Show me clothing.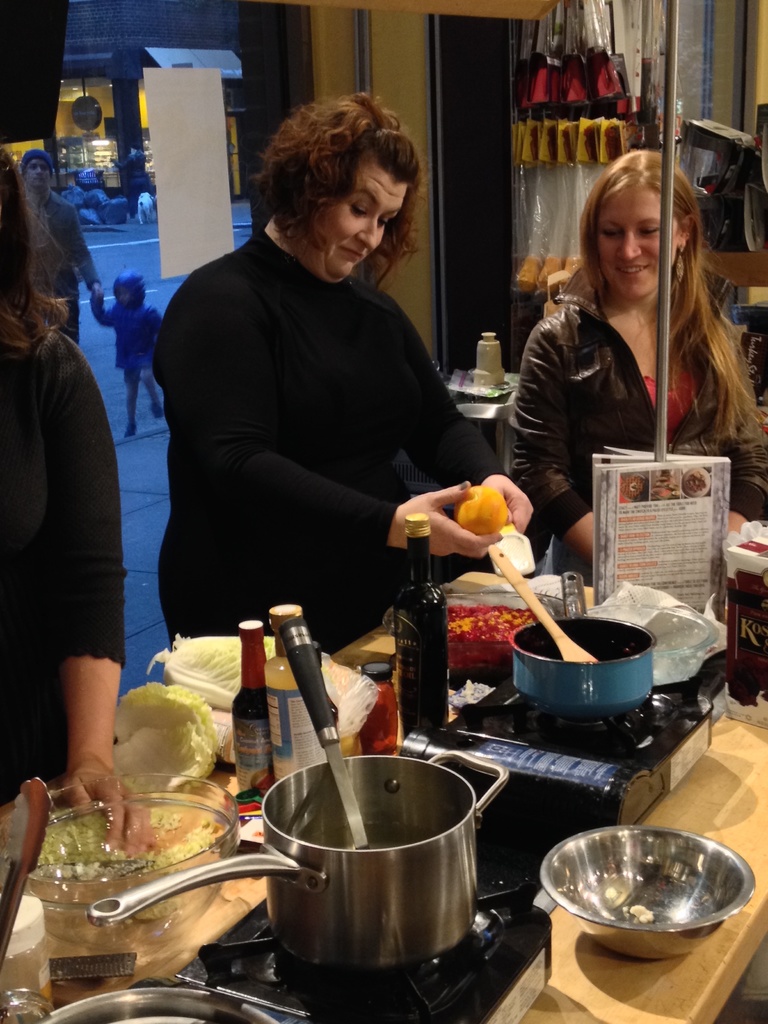
clothing is here: 157:147:495:667.
